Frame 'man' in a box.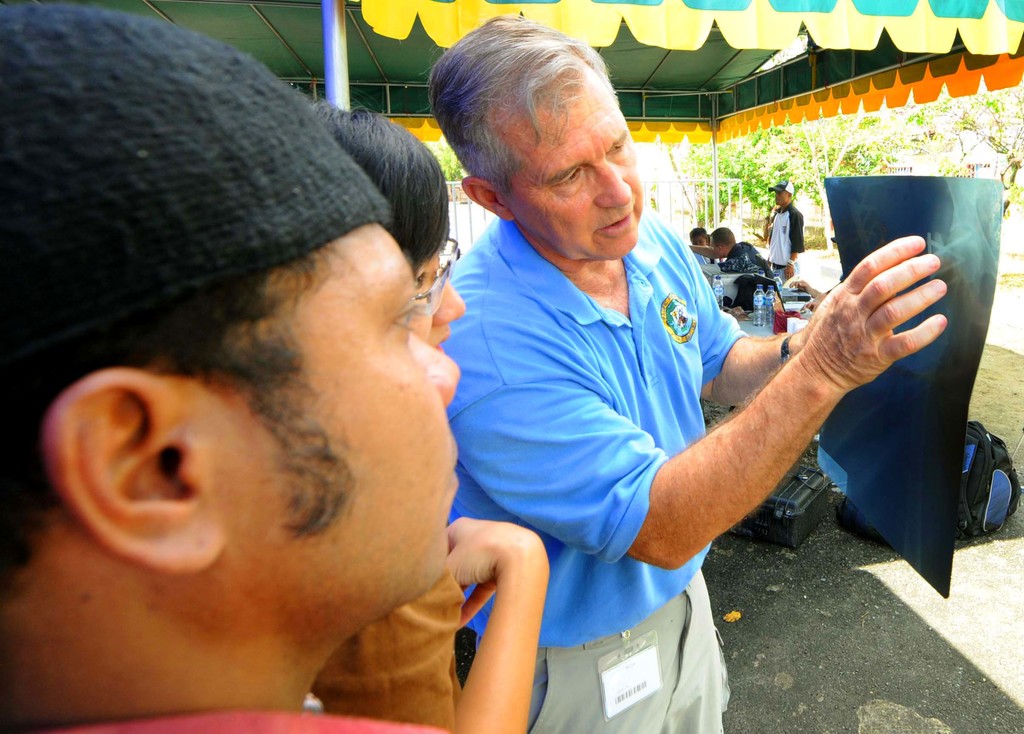
locate(692, 232, 711, 252).
